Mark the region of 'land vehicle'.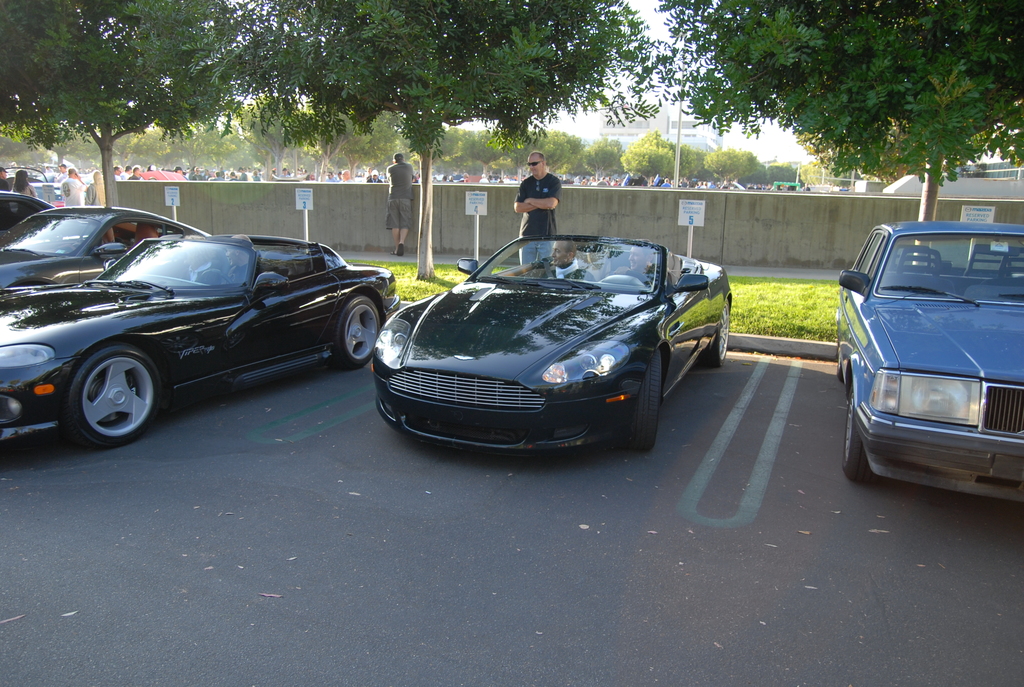
Region: [x1=835, y1=223, x2=1023, y2=488].
